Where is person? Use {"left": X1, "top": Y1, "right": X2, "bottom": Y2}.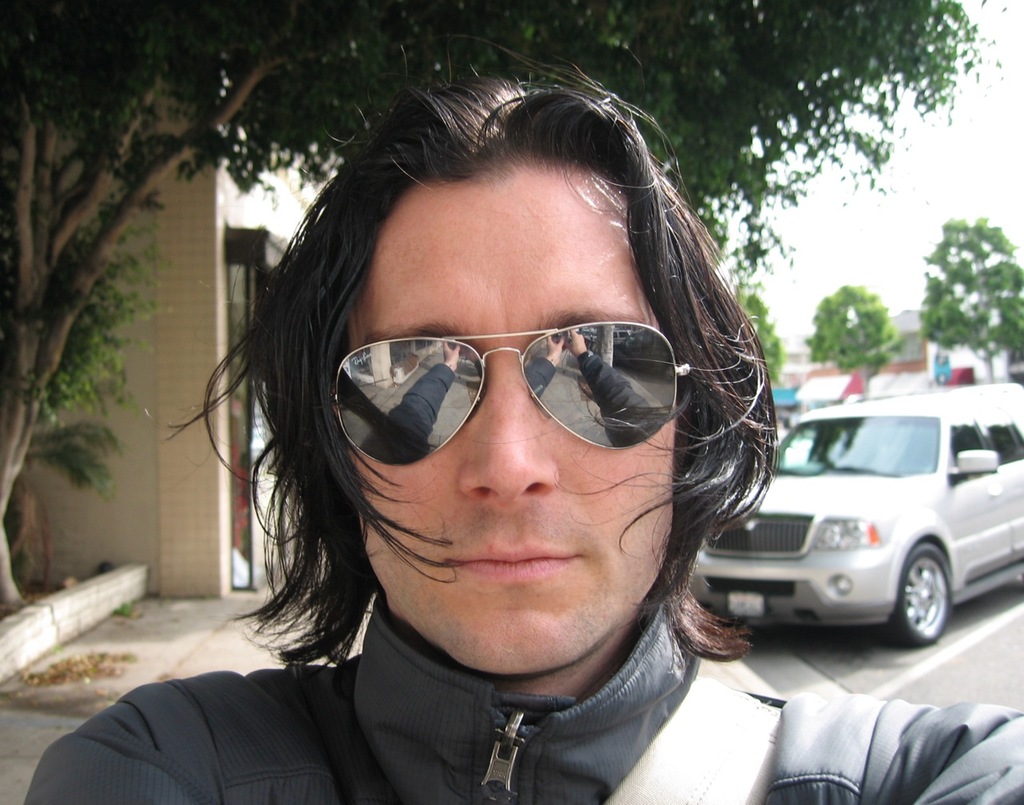
{"left": 27, "top": 77, "right": 1023, "bottom": 804}.
